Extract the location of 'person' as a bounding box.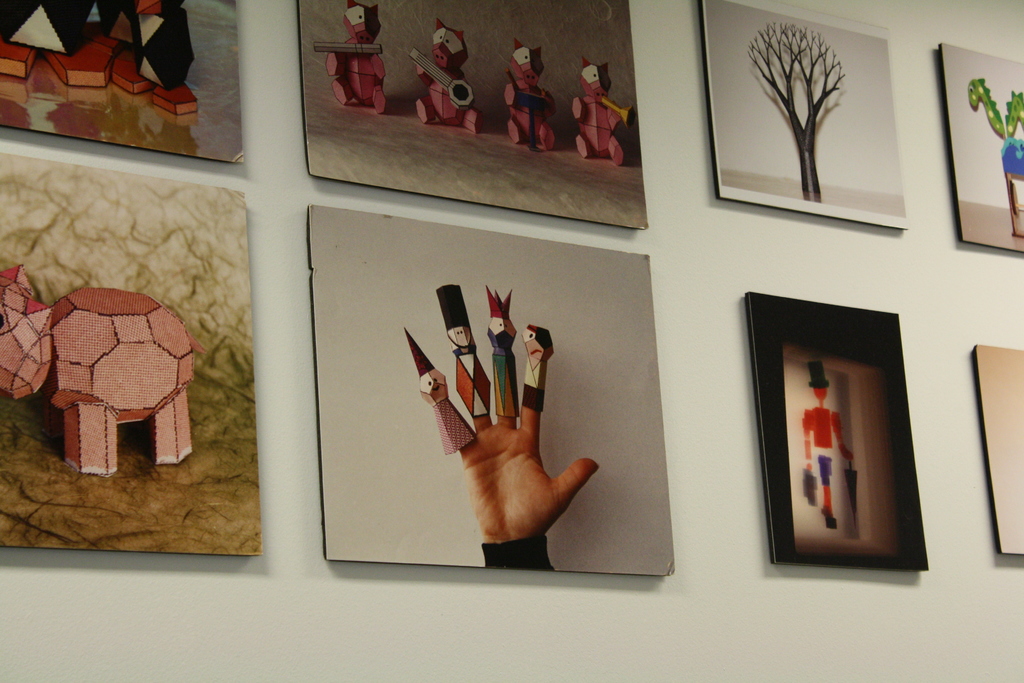
799/356/859/537.
